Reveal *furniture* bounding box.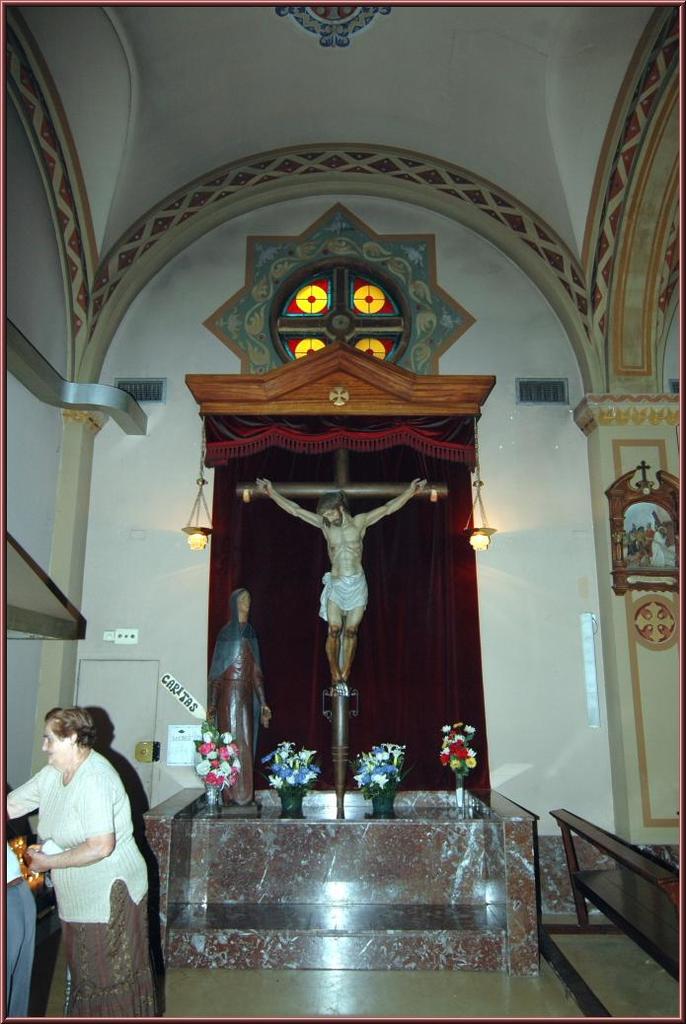
Revealed: <bbox>546, 806, 685, 984</bbox>.
